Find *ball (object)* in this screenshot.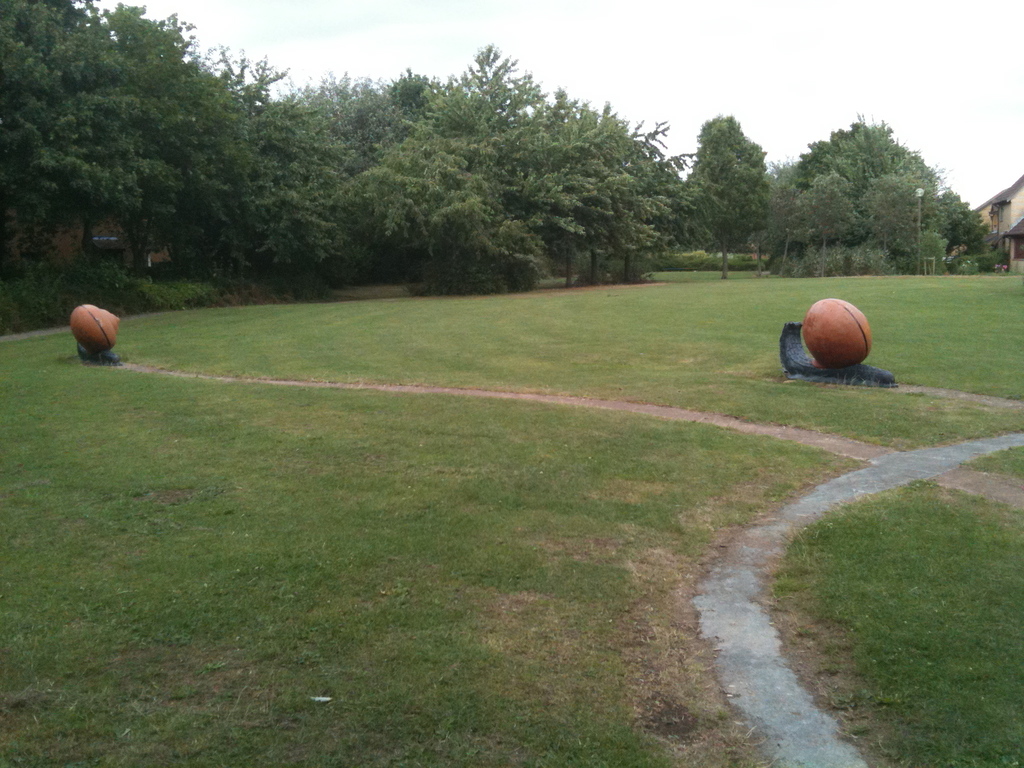
The bounding box for *ball (object)* is bbox=[803, 298, 872, 364].
